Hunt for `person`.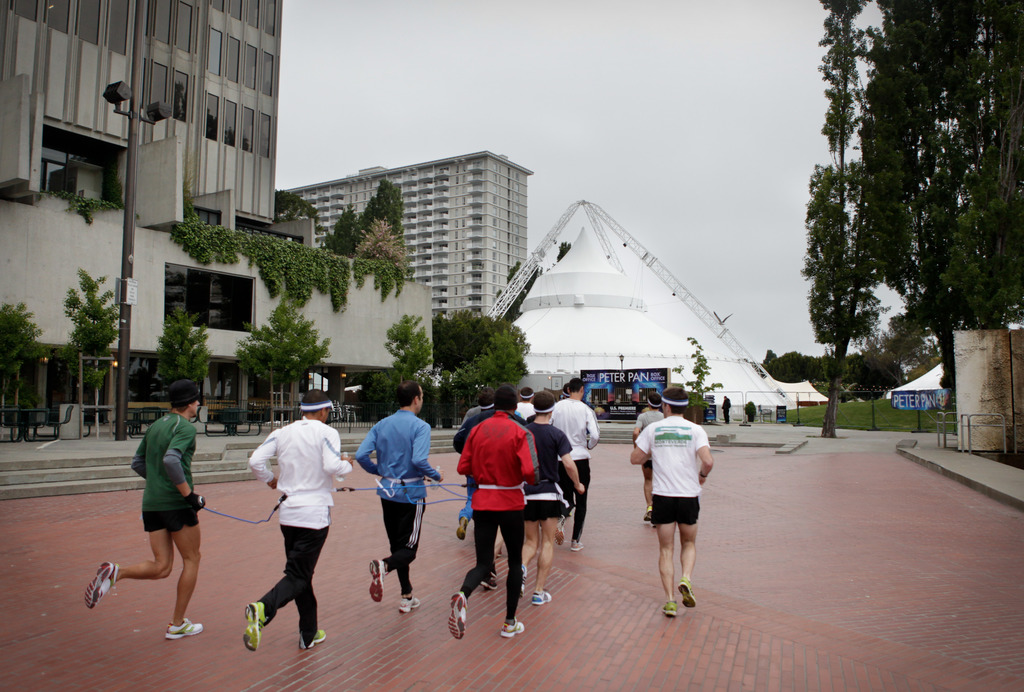
Hunted down at <region>626, 392, 666, 531</region>.
